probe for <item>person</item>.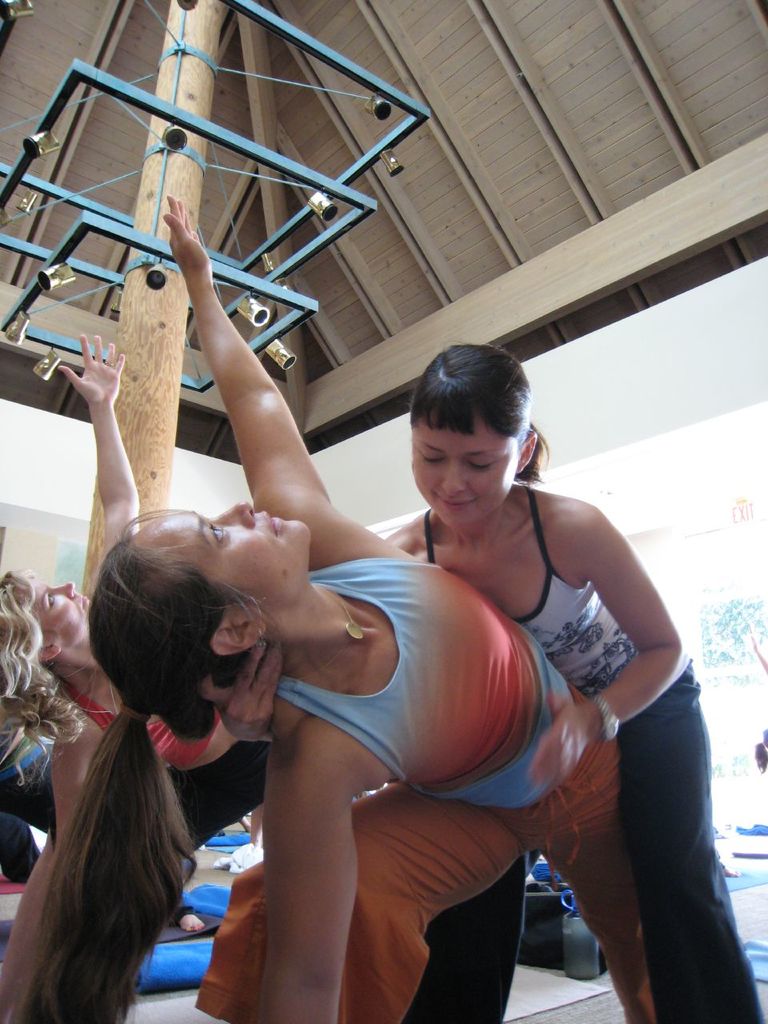
Probe result: (x1=0, y1=333, x2=272, y2=861).
